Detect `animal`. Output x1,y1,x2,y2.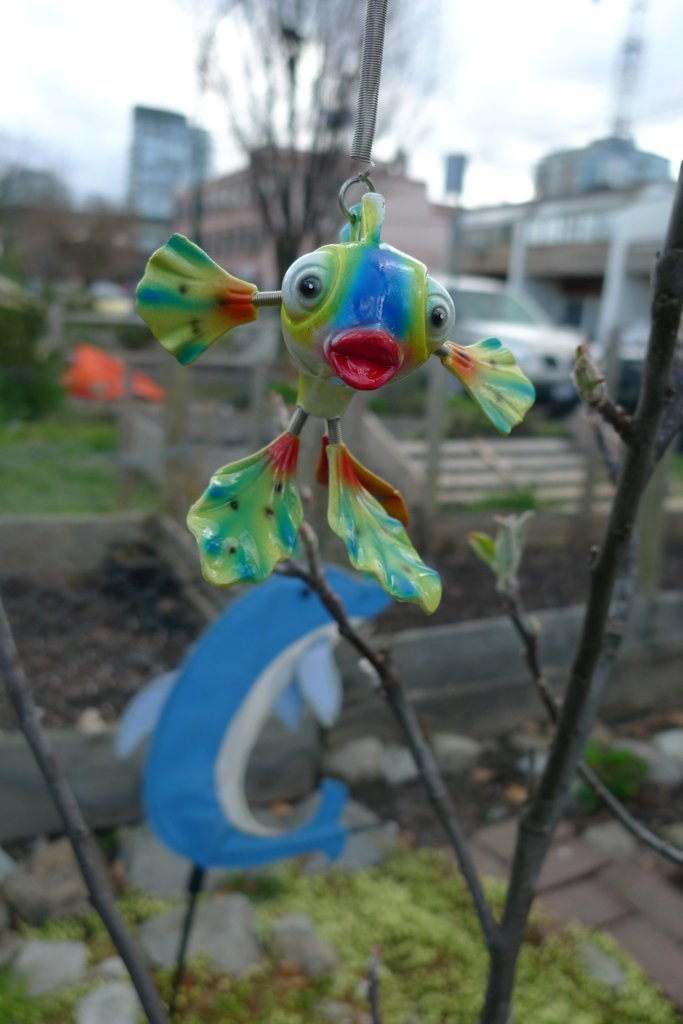
104,548,395,874.
